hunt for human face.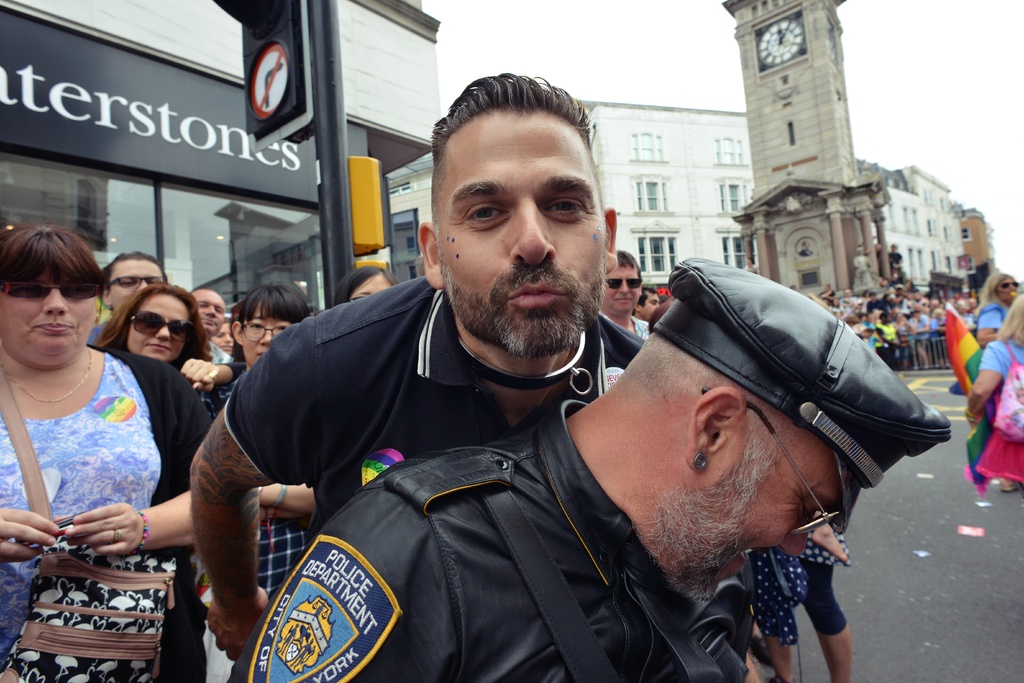
Hunted down at (x1=240, y1=304, x2=292, y2=365).
